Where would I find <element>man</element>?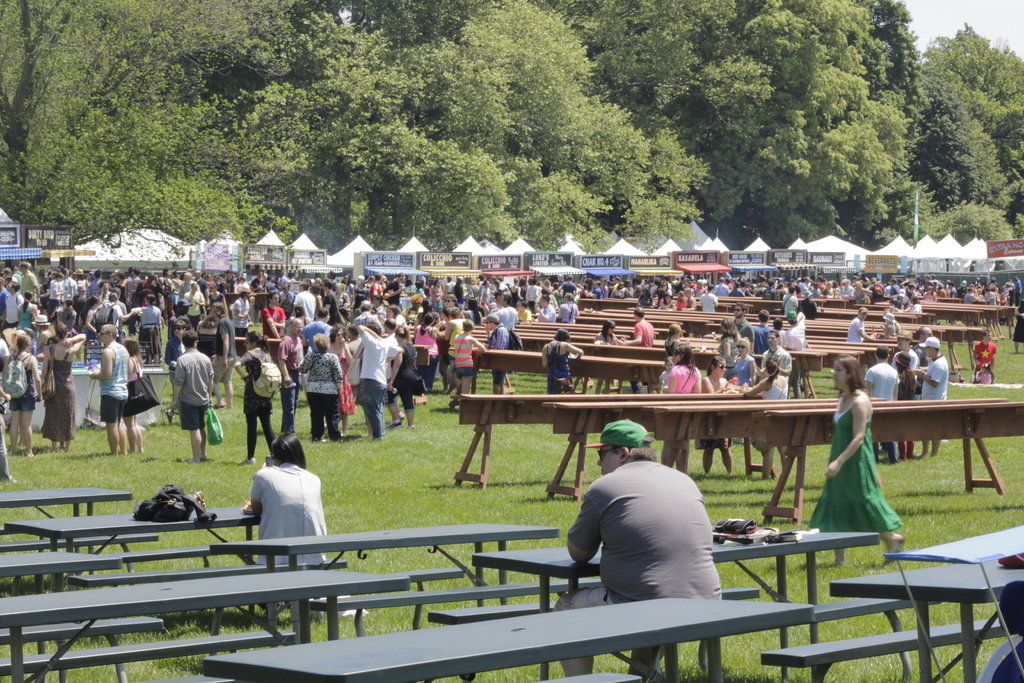
At (681, 286, 698, 310).
